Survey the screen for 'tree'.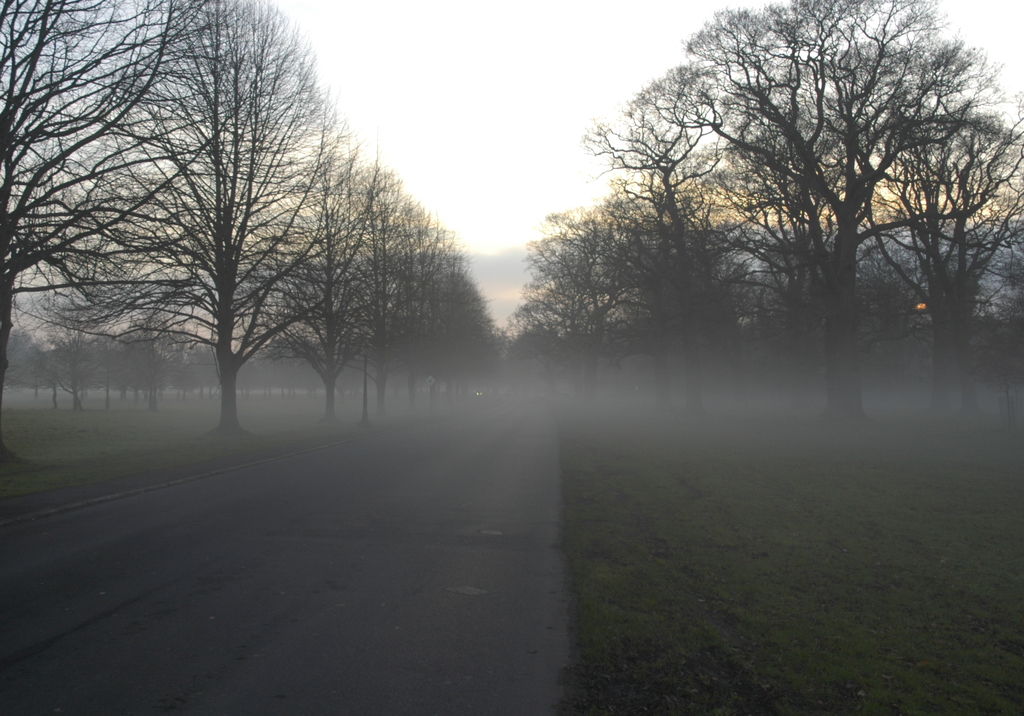
Survey found: (580,56,854,416).
